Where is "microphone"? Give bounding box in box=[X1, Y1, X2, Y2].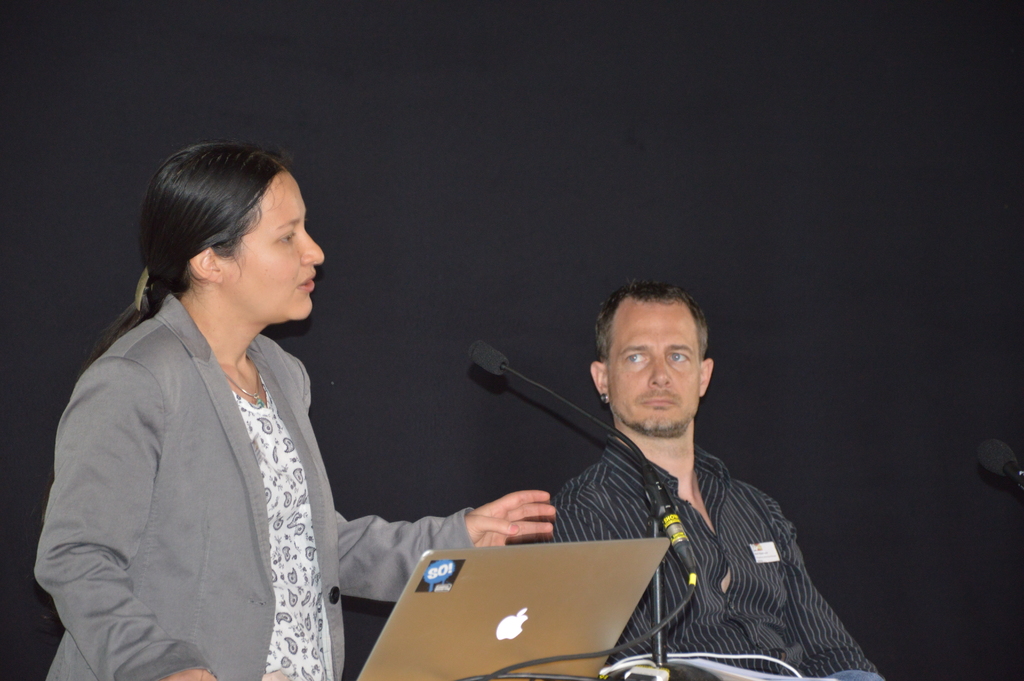
box=[466, 336, 513, 379].
